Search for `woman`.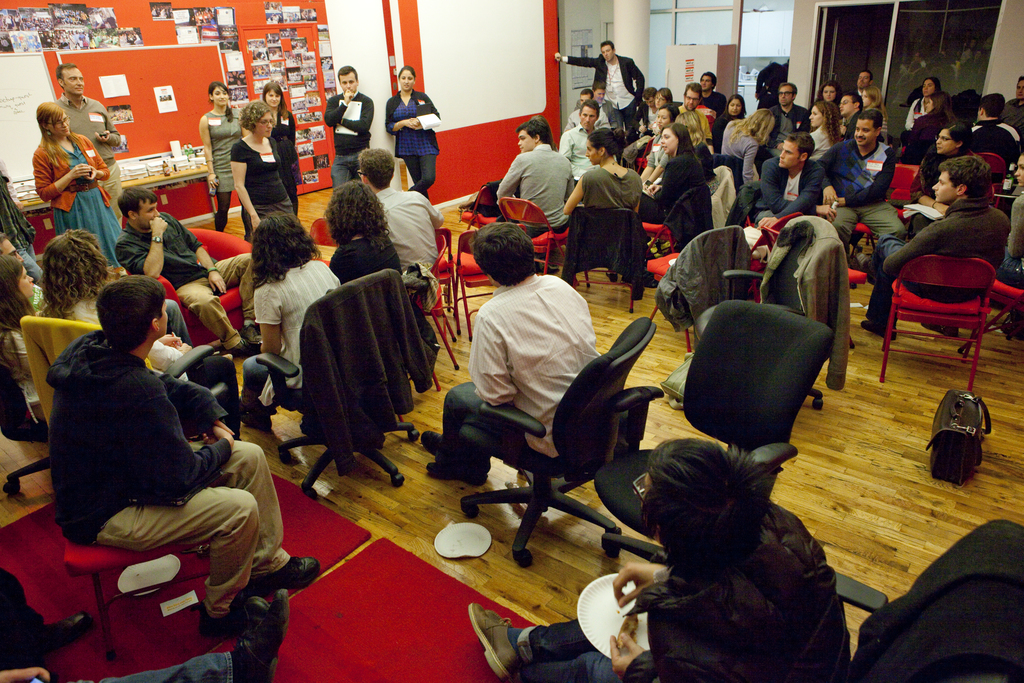
Found at pyautogui.locateOnScreen(809, 101, 850, 161).
